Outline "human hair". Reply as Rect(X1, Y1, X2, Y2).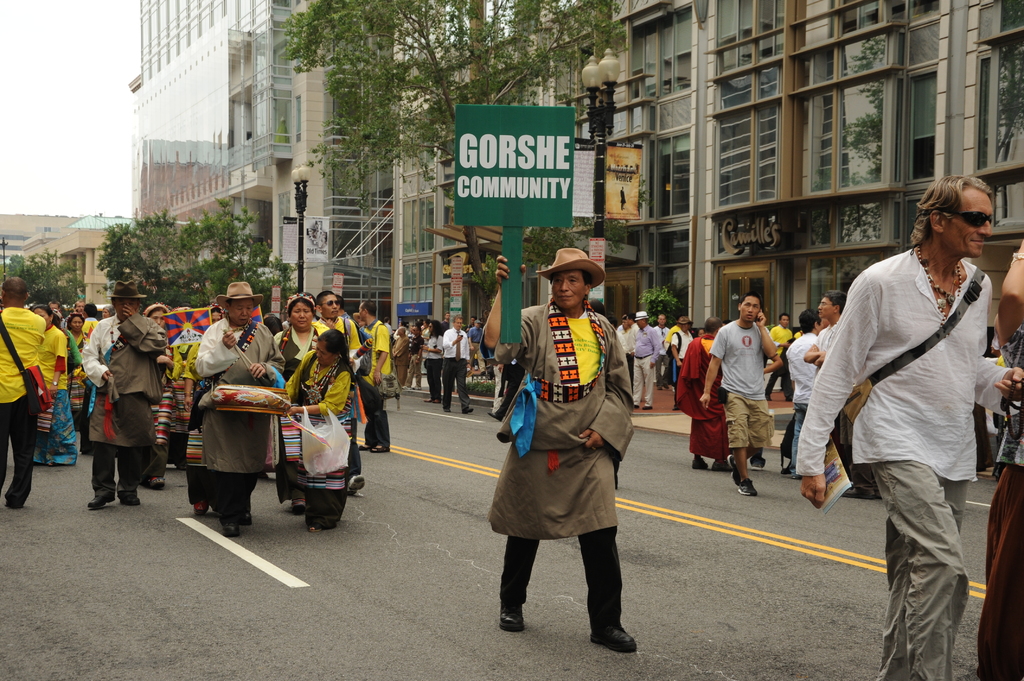
Rect(65, 315, 85, 330).
